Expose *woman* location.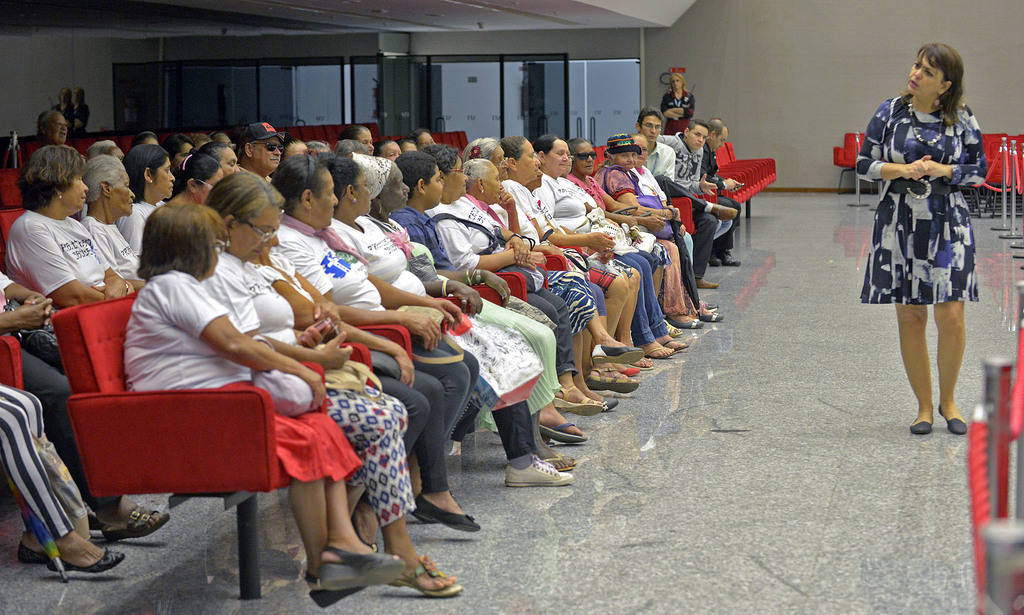
Exposed at (x1=273, y1=149, x2=486, y2=534).
